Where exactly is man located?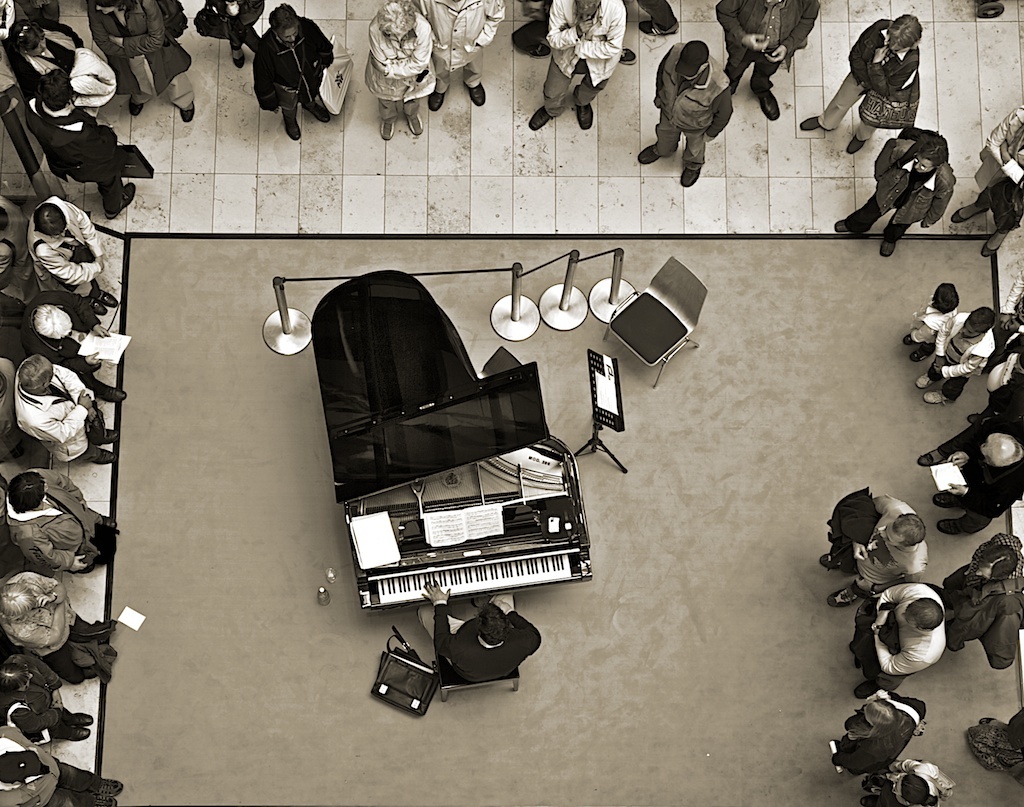
Its bounding box is [left=248, top=0, right=360, bottom=142].
